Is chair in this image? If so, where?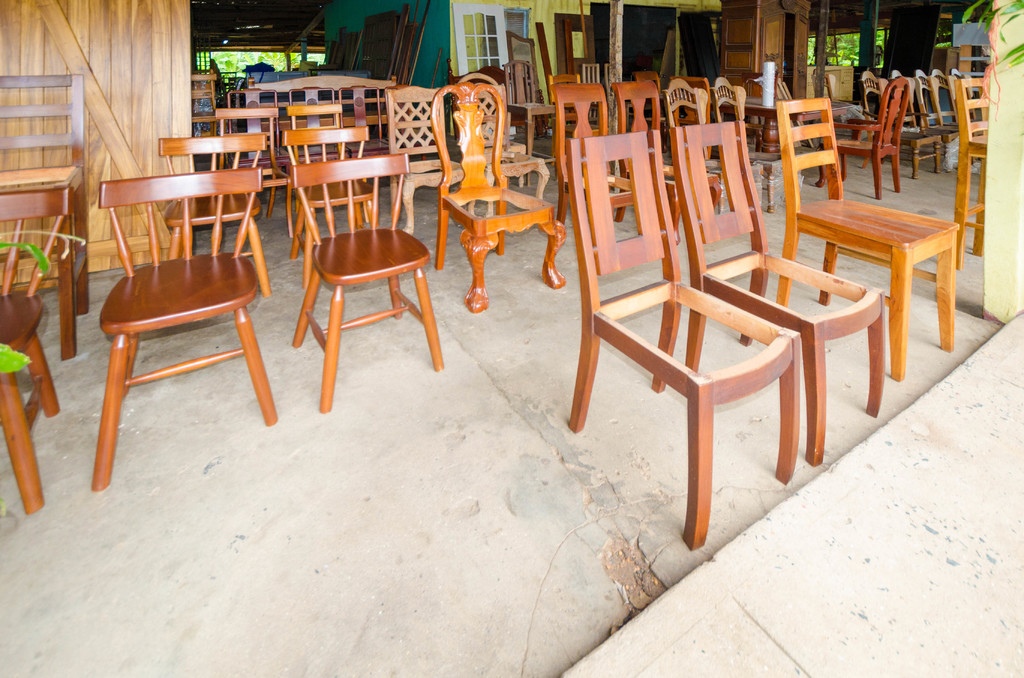
Yes, at {"left": 0, "top": 185, "right": 68, "bottom": 516}.
